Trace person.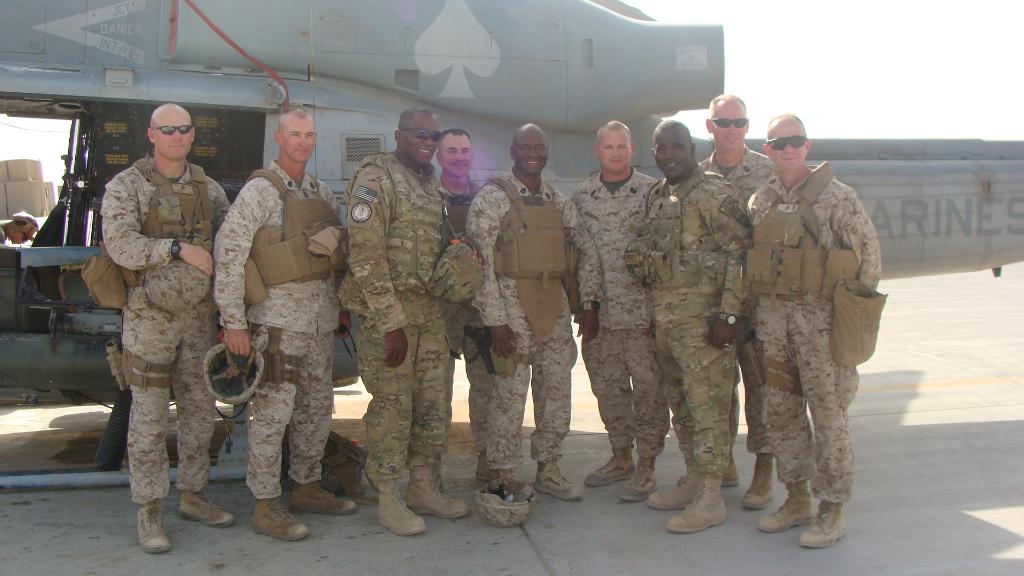
Traced to region(746, 113, 881, 544).
